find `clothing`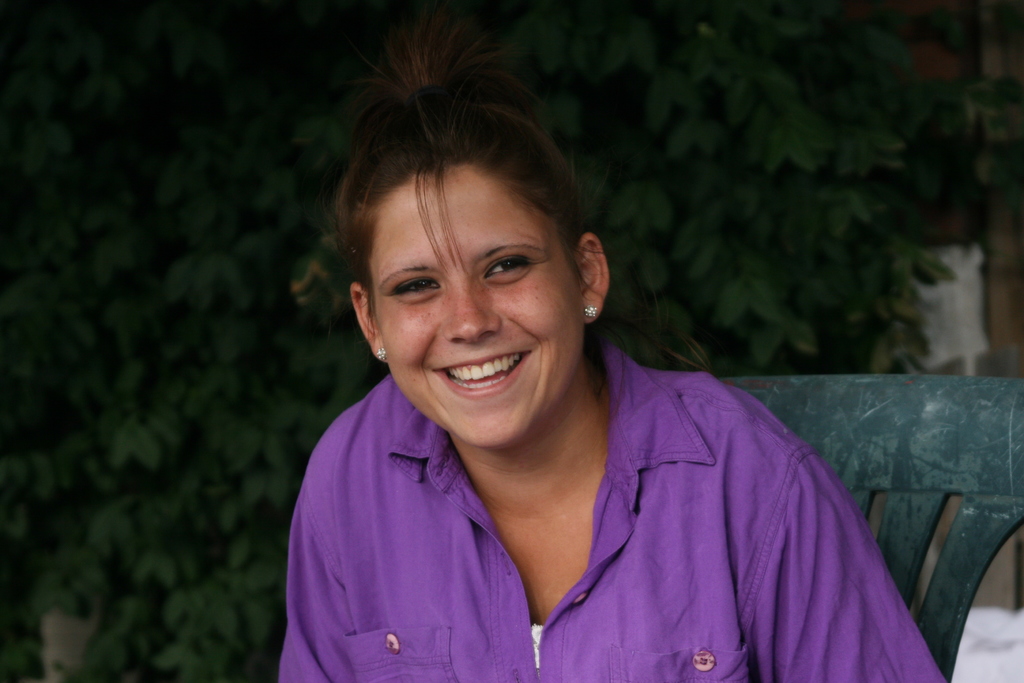
select_region(253, 338, 936, 677)
